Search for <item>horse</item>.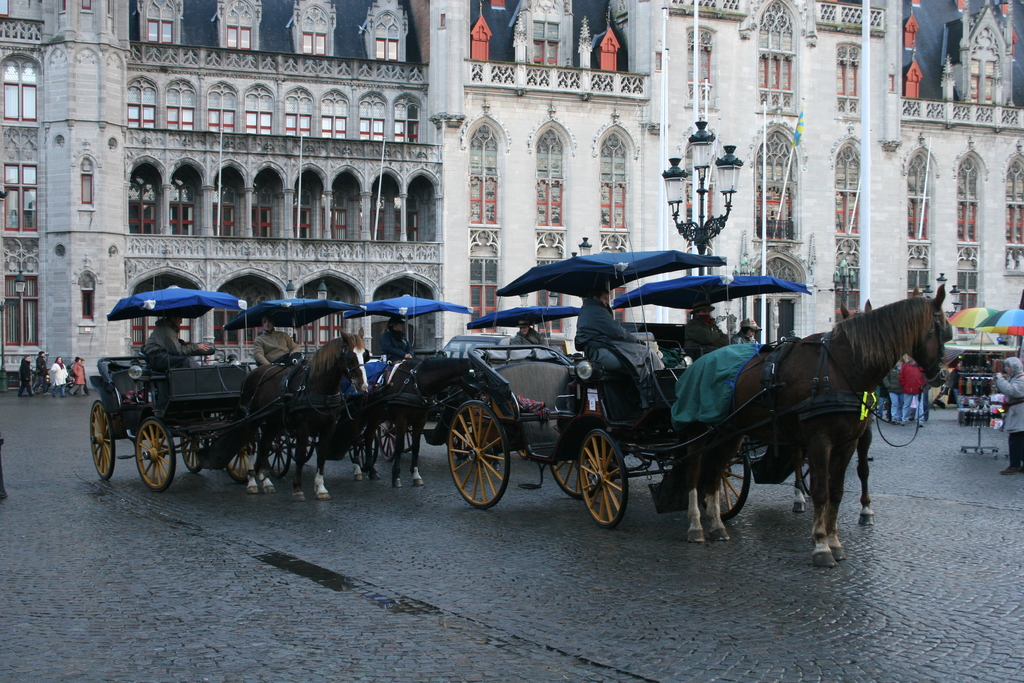
Found at left=230, top=325, right=374, bottom=506.
